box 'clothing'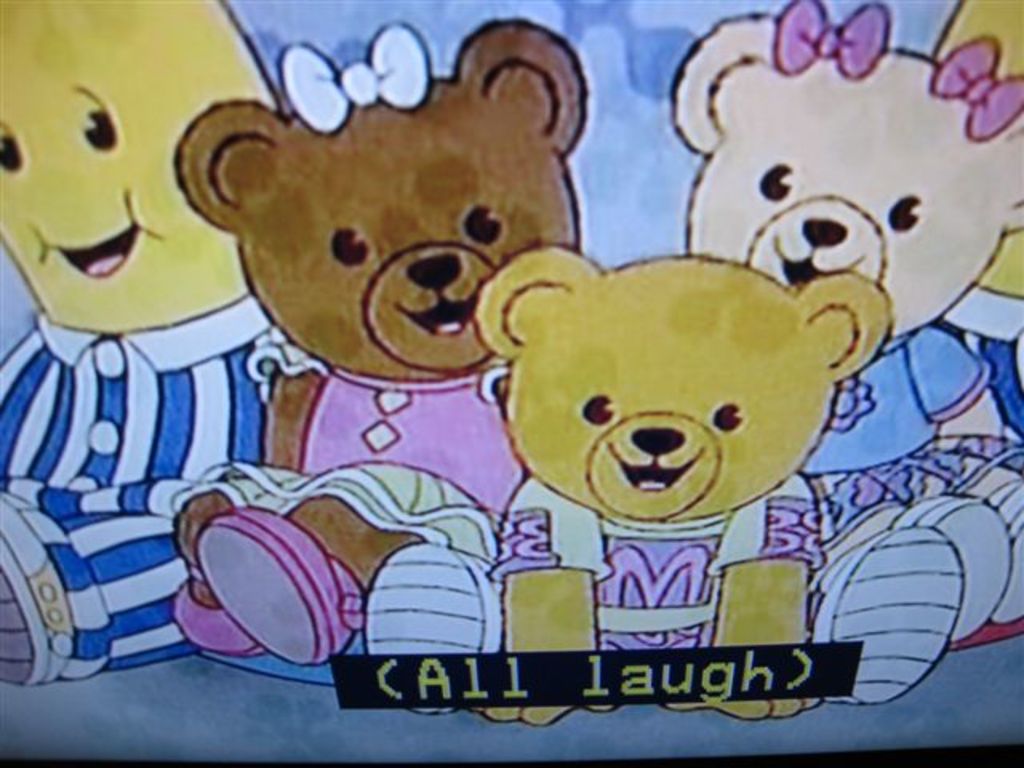
detection(475, 474, 811, 662)
